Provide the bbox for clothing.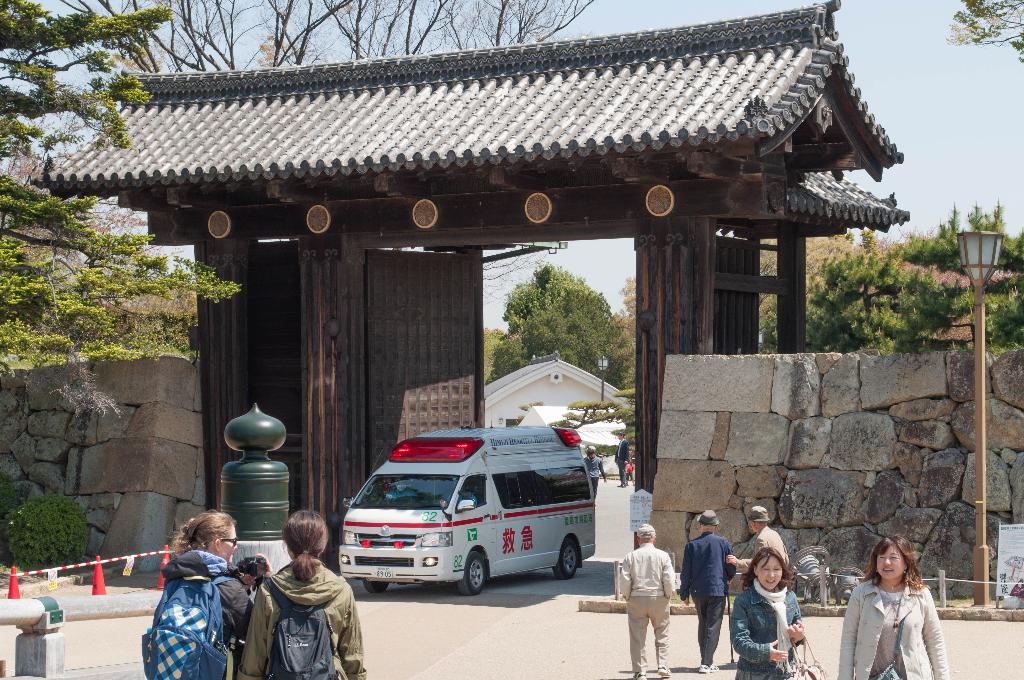
{"left": 743, "top": 528, "right": 793, "bottom": 587}.
